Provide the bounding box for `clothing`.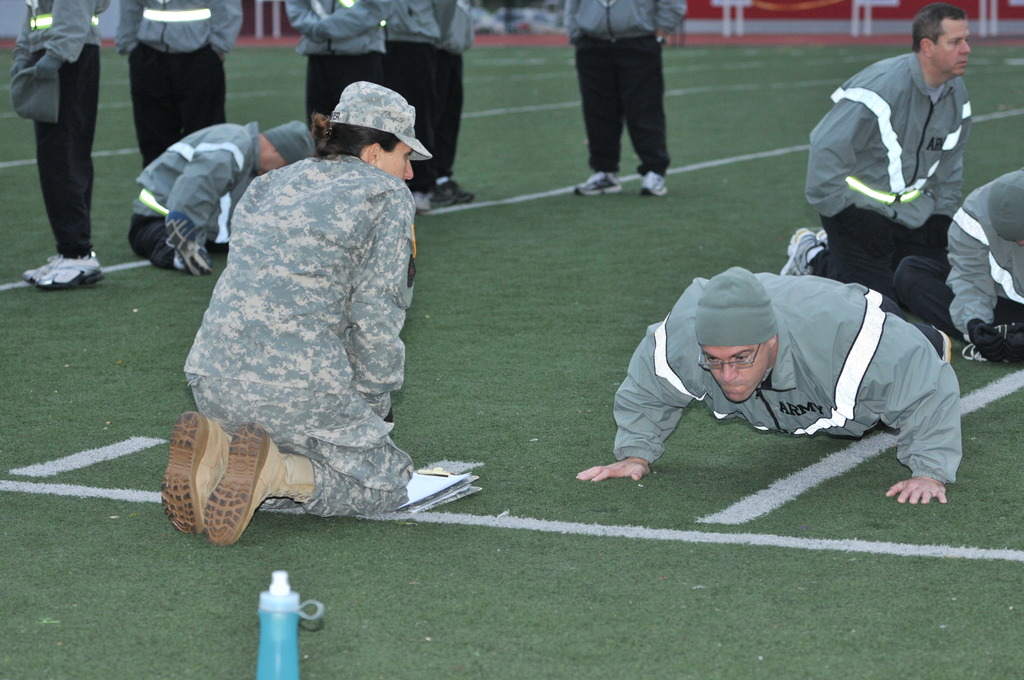
800, 40, 969, 303.
